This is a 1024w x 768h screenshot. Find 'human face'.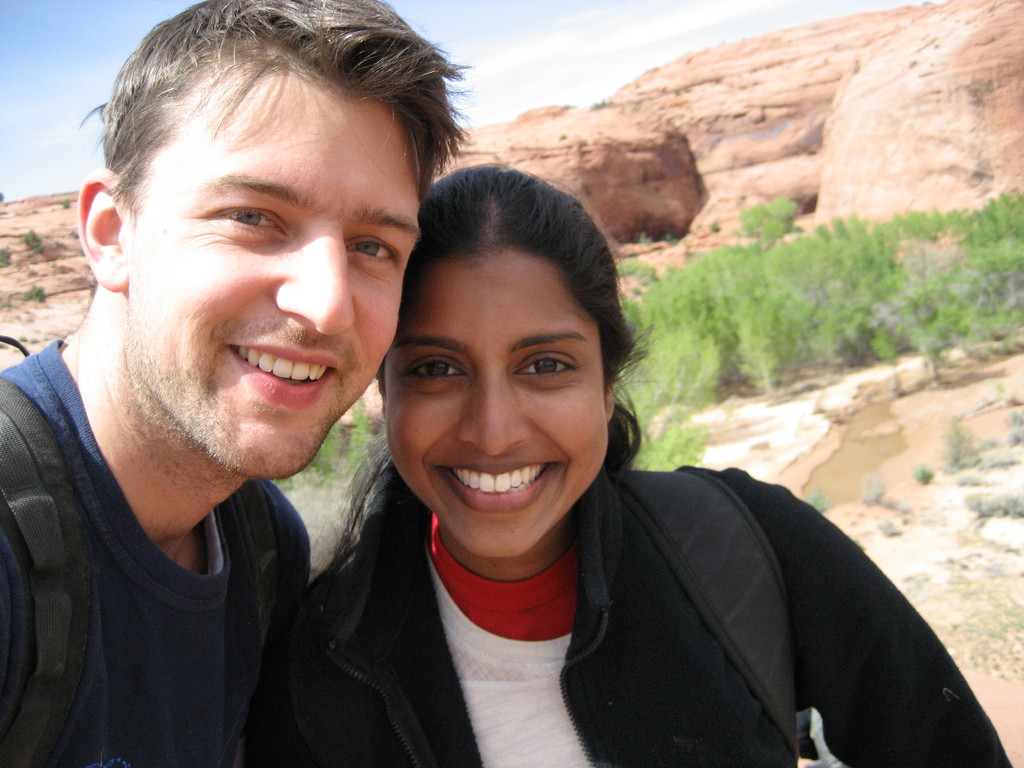
Bounding box: left=383, top=253, right=609, bottom=556.
